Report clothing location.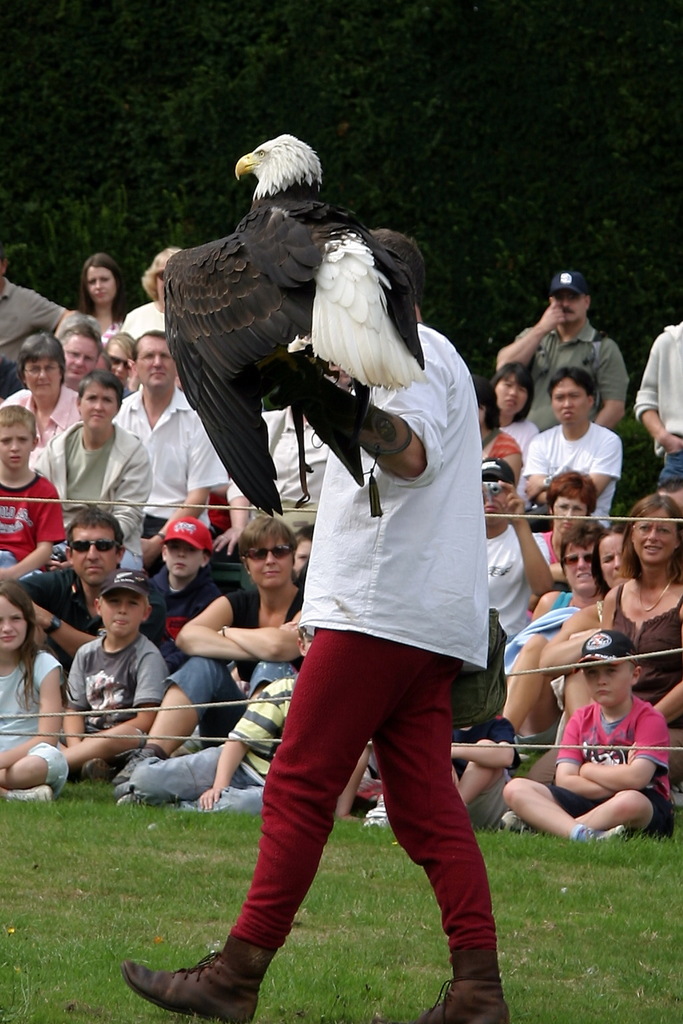
Report: (x1=594, y1=575, x2=677, y2=749).
